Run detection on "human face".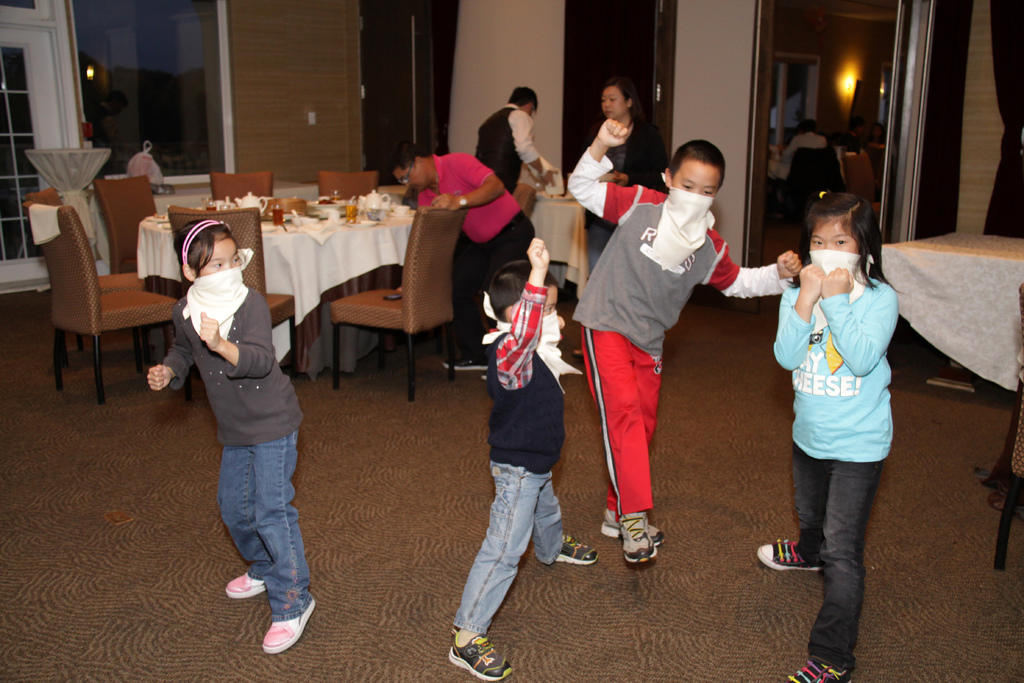
Result: region(395, 168, 429, 190).
